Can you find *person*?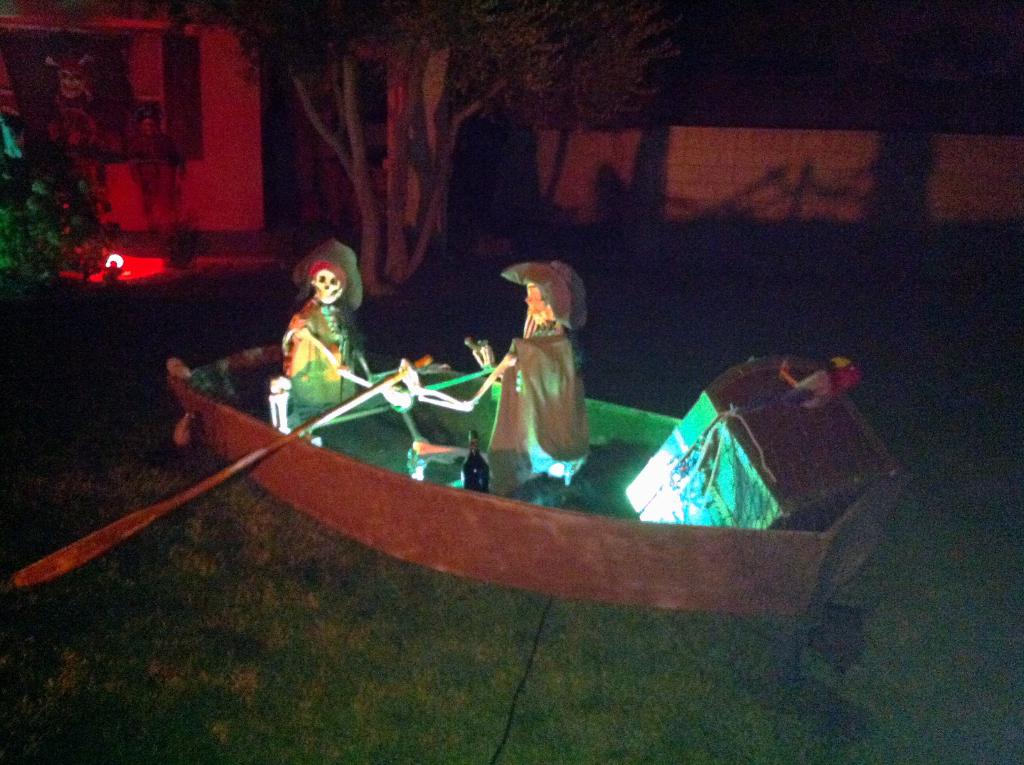
Yes, bounding box: locate(49, 52, 122, 143).
